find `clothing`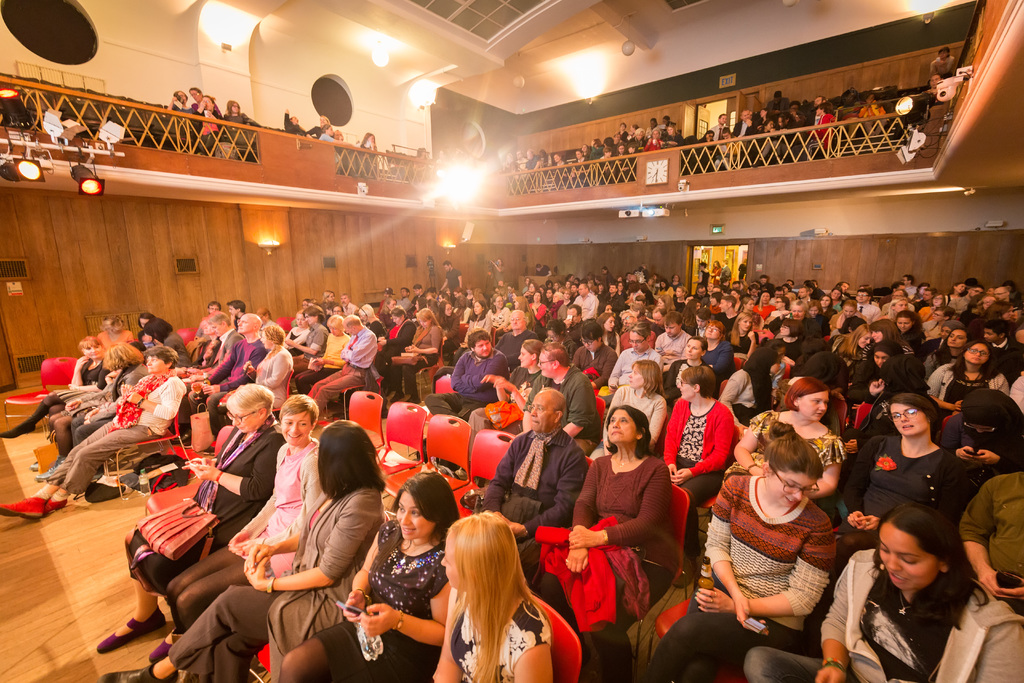
x1=441, y1=269, x2=460, y2=292
